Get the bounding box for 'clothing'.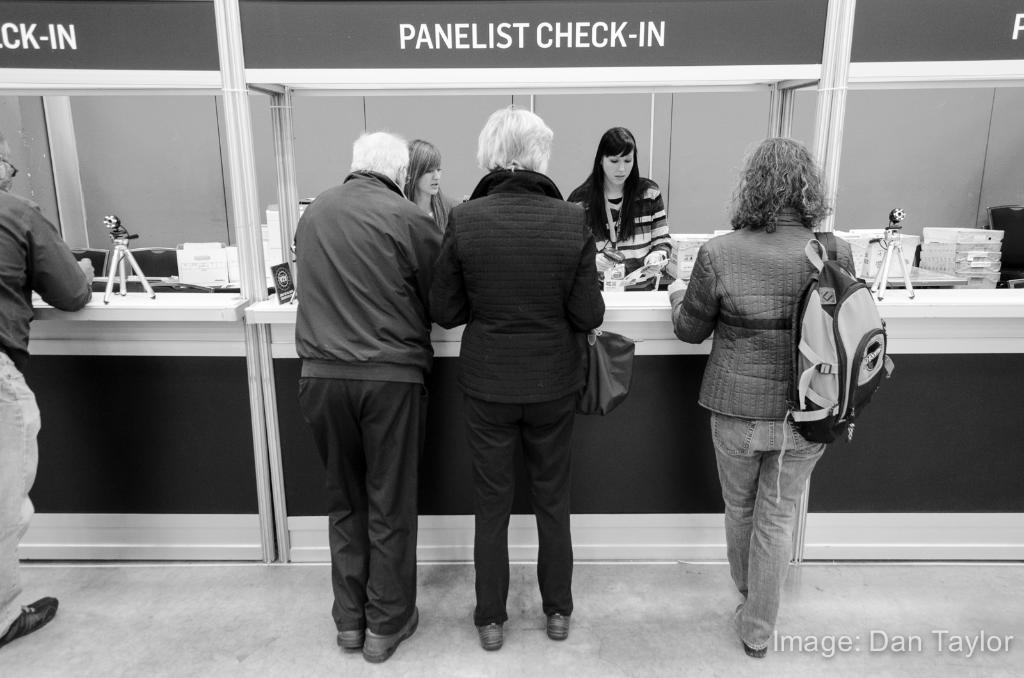
(x1=278, y1=96, x2=463, y2=658).
